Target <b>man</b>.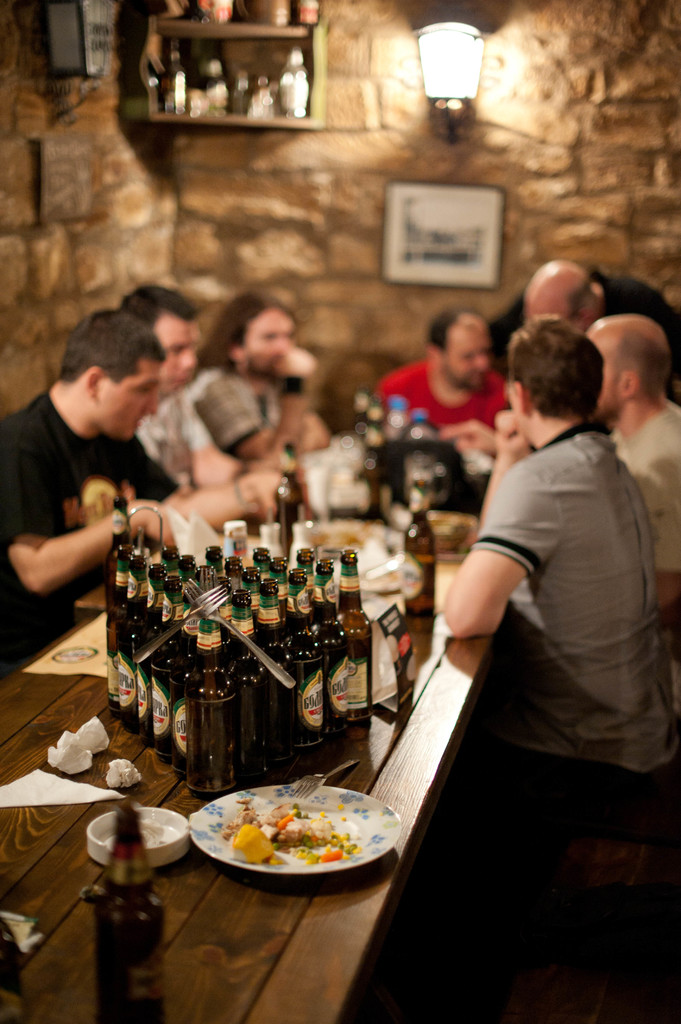
Target region: x1=491 y1=252 x2=680 y2=394.
